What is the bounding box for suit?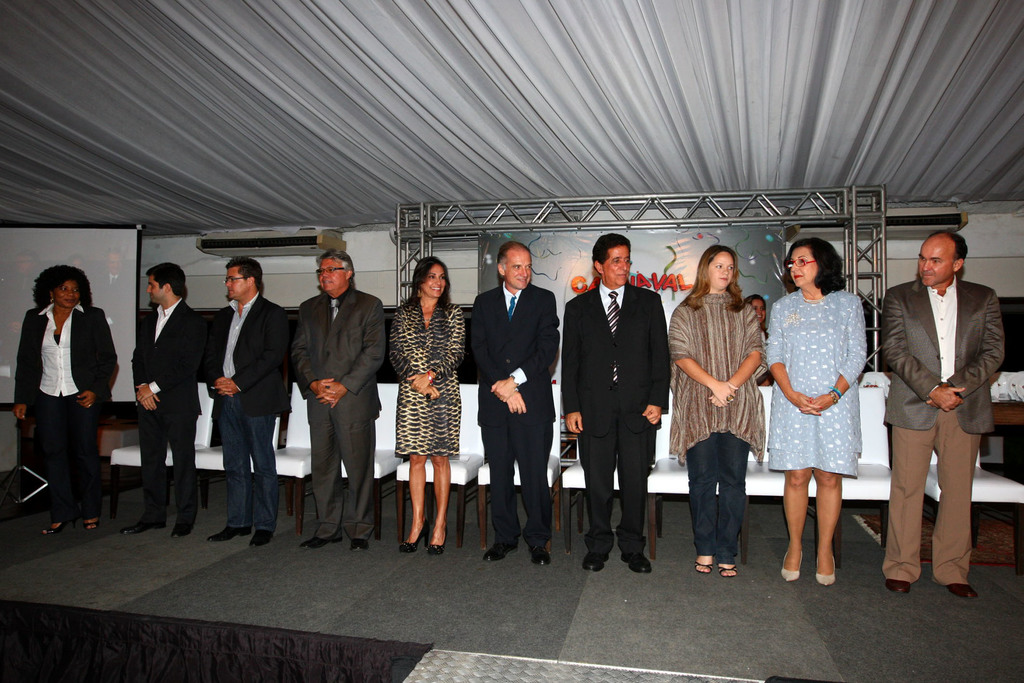
[x1=561, y1=281, x2=671, y2=554].
